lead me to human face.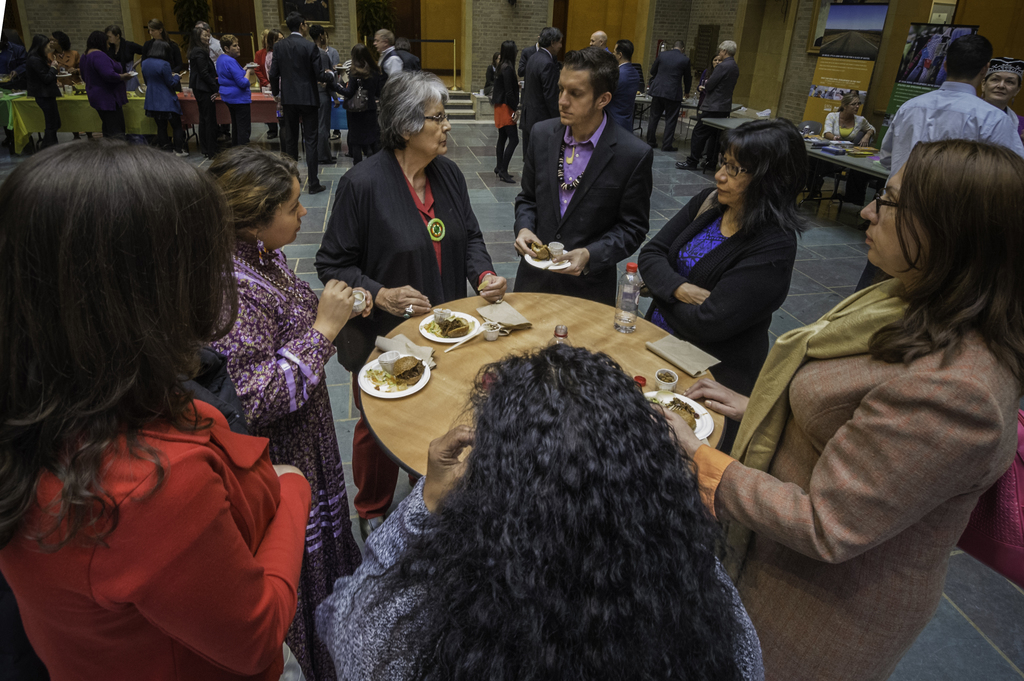
Lead to bbox(986, 74, 1015, 104).
